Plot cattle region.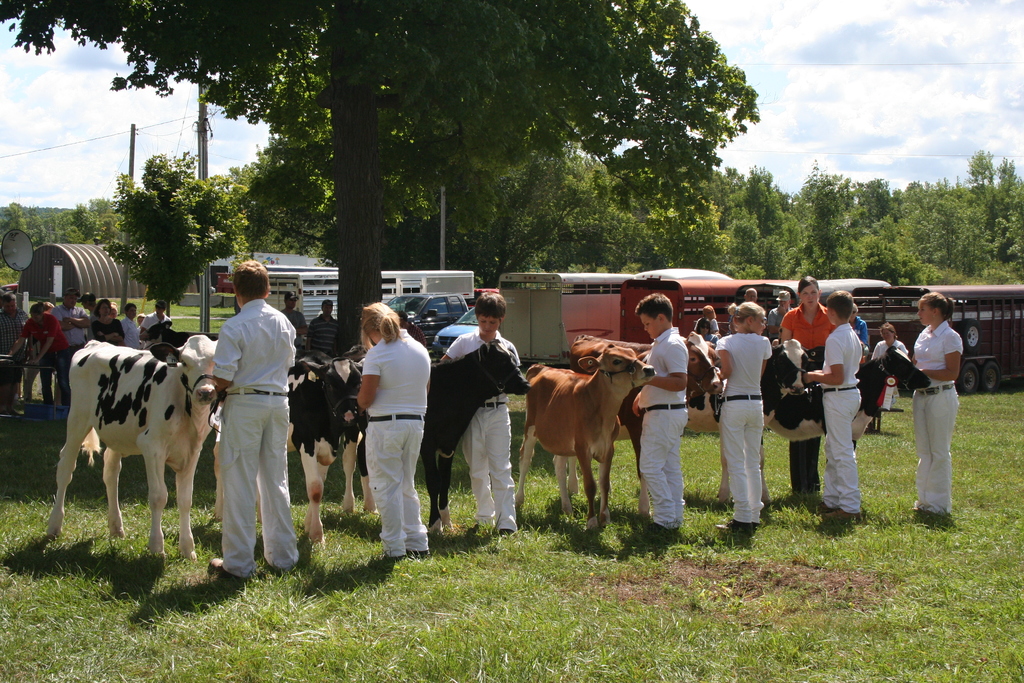
Plotted at l=414, t=336, r=534, b=537.
